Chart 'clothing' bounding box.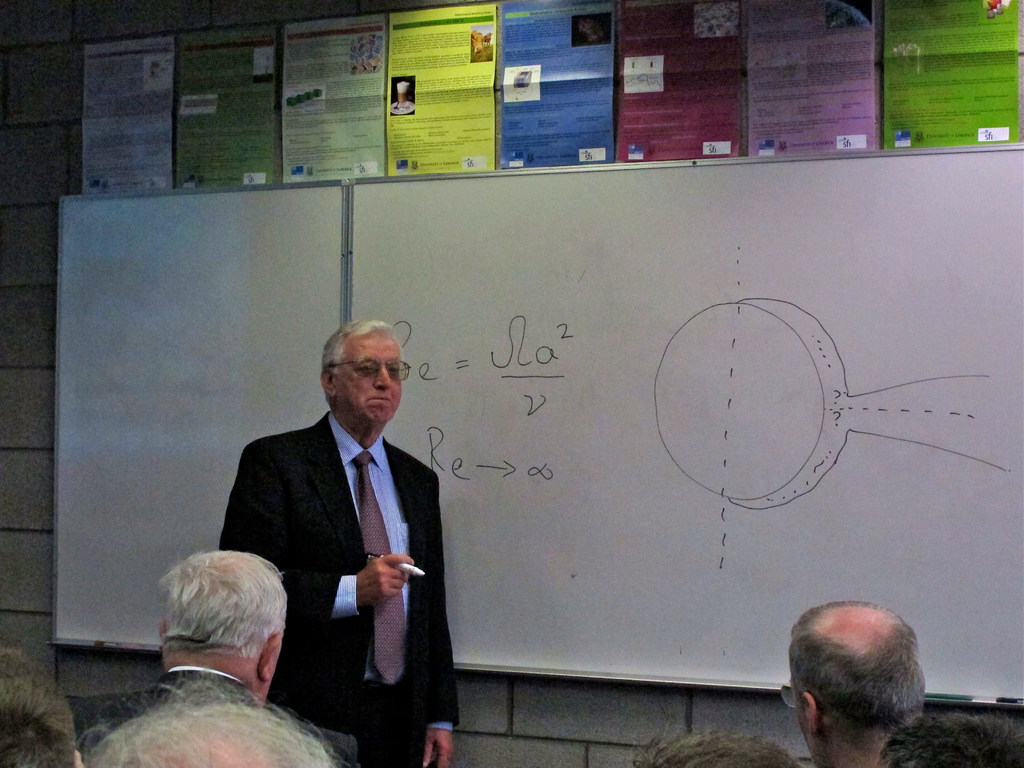
Charted: locate(244, 360, 442, 749).
